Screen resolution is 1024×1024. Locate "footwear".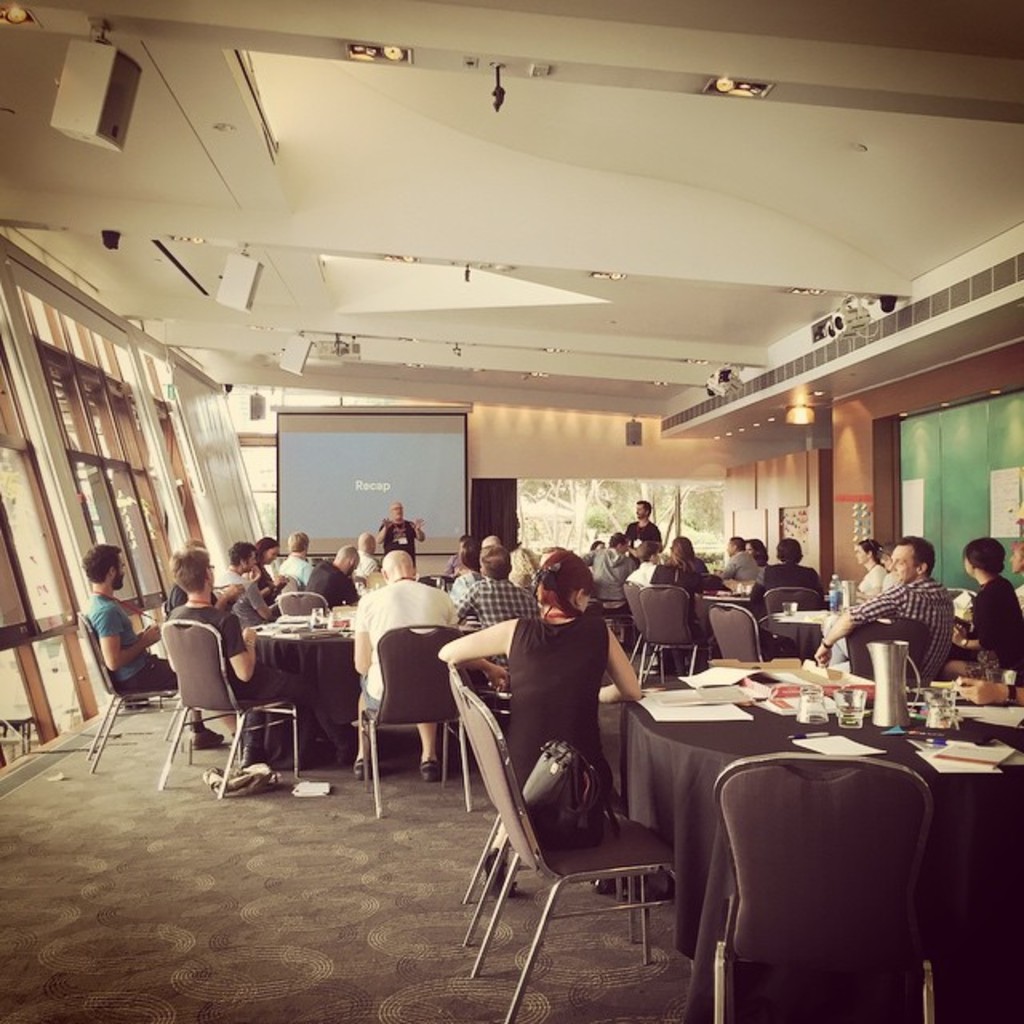
box=[182, 725, 240, 752].
